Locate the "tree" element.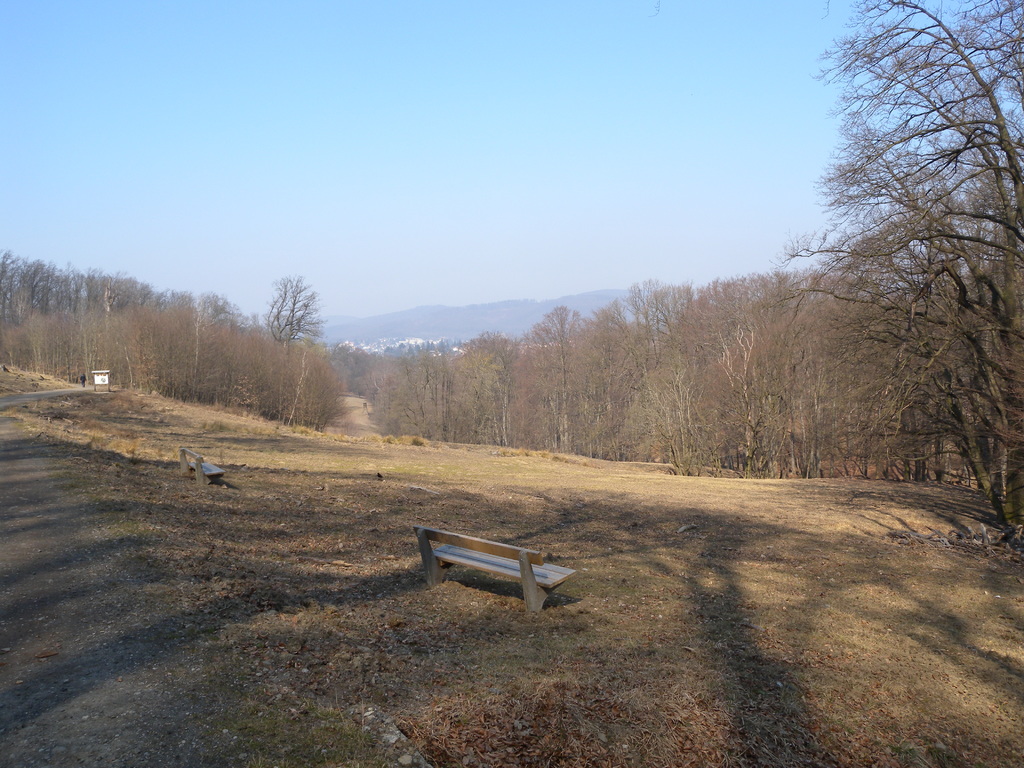
Element bbox: select_region(525, 255, 762, 480).
